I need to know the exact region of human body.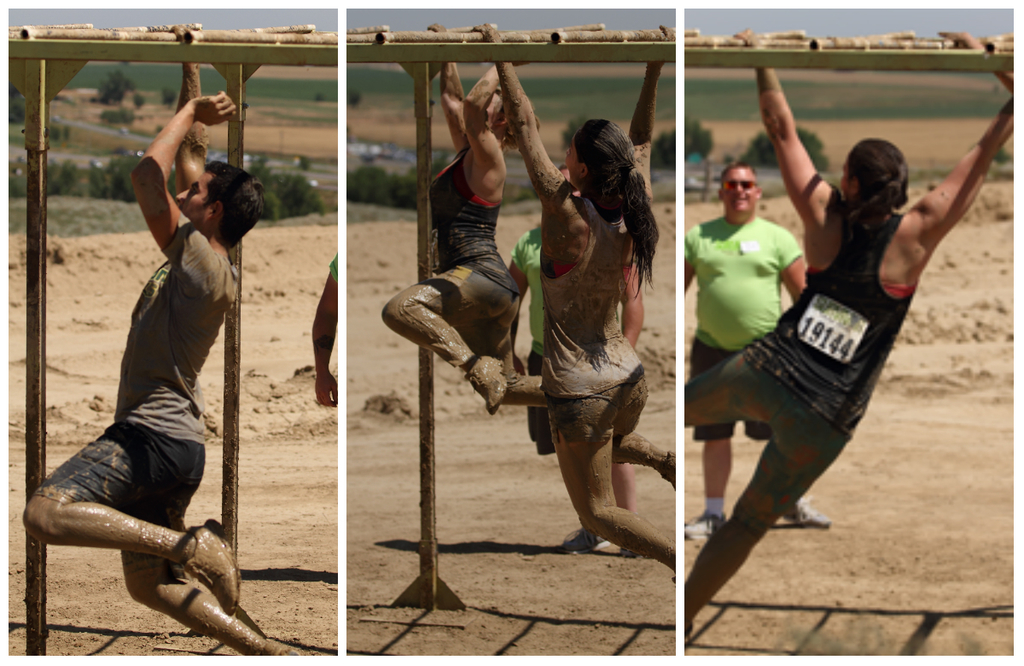
Region: (left=386, top=16, right=532, bottom=406).
